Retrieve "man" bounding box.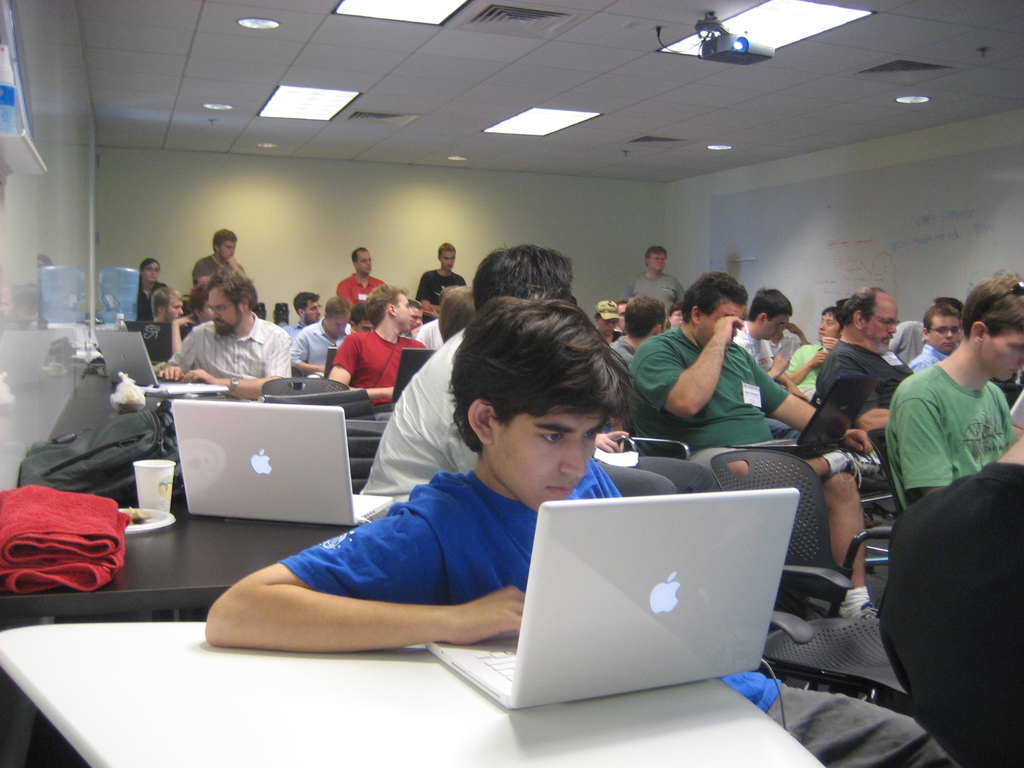
Bounding box: crop(330, 282, 426, 405).
